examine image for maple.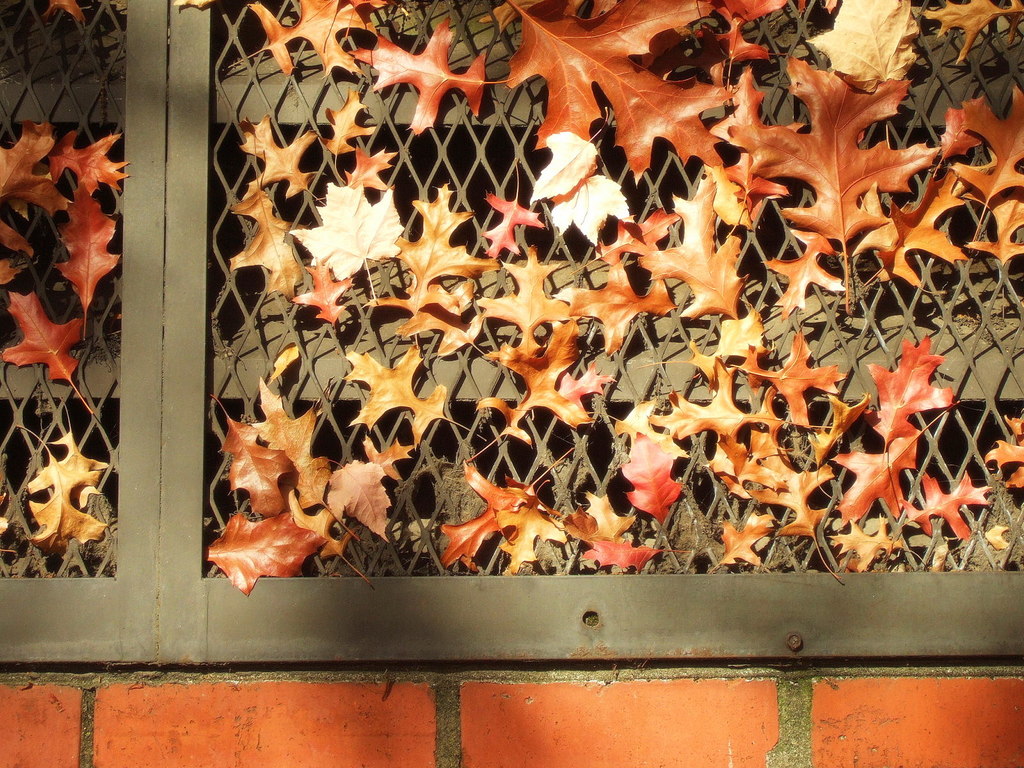
Examination result: 293 456 358 543.
